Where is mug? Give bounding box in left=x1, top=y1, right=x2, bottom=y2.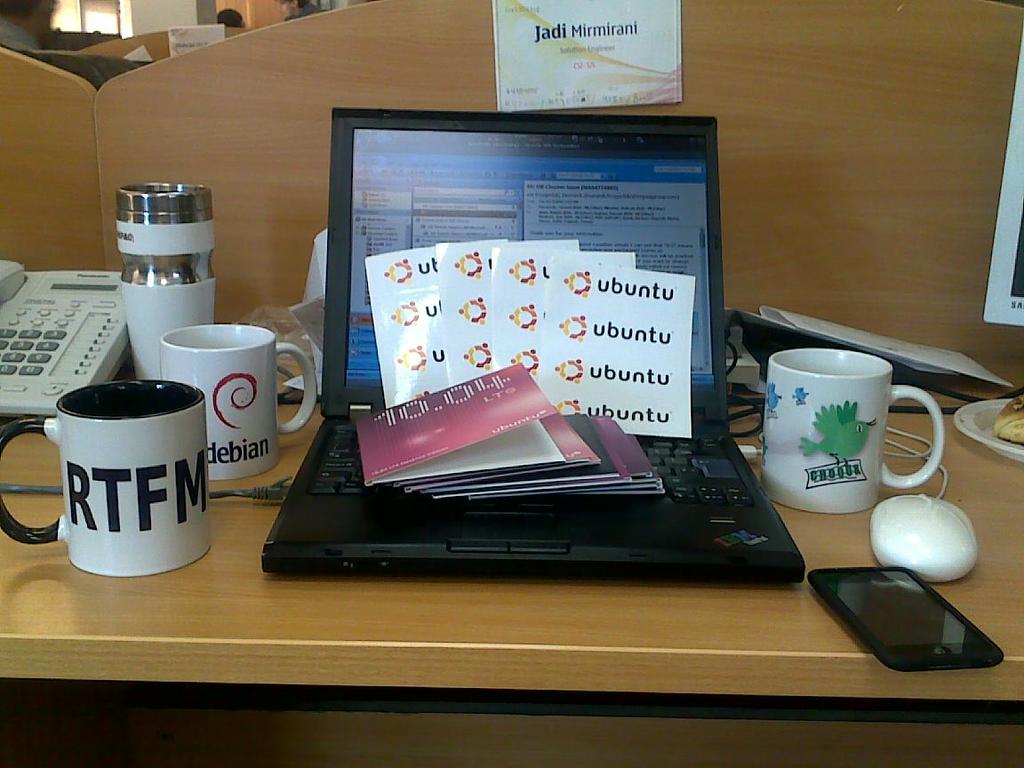
left=761, top=349, right=943, bottom=514.
